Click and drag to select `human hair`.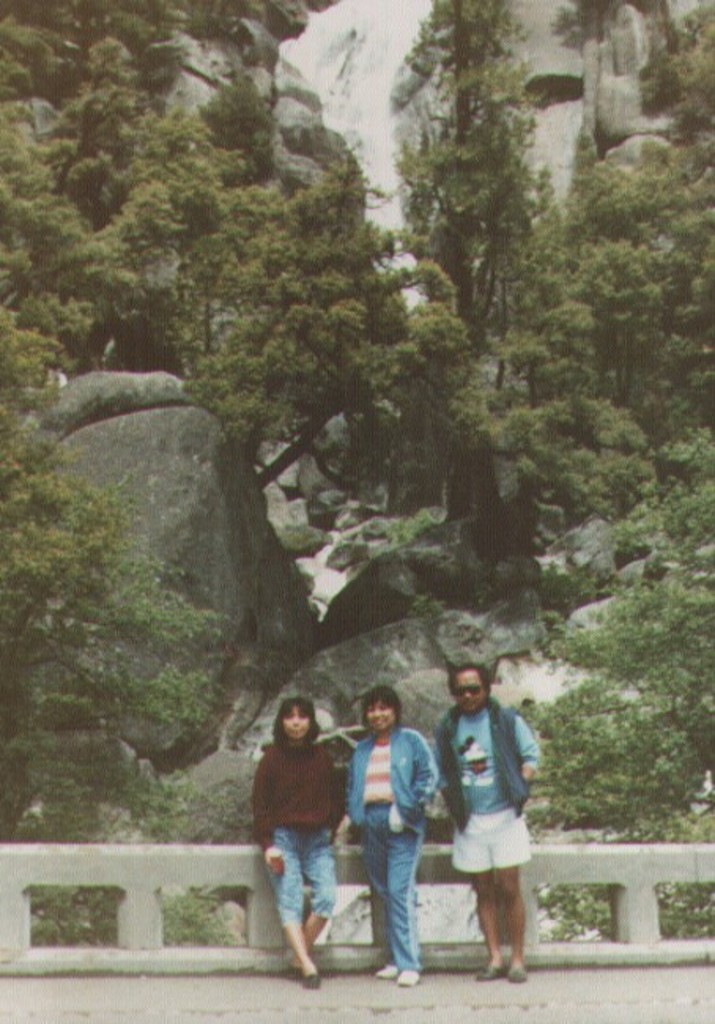
Selection: <box>361,684,406,737</box>.
